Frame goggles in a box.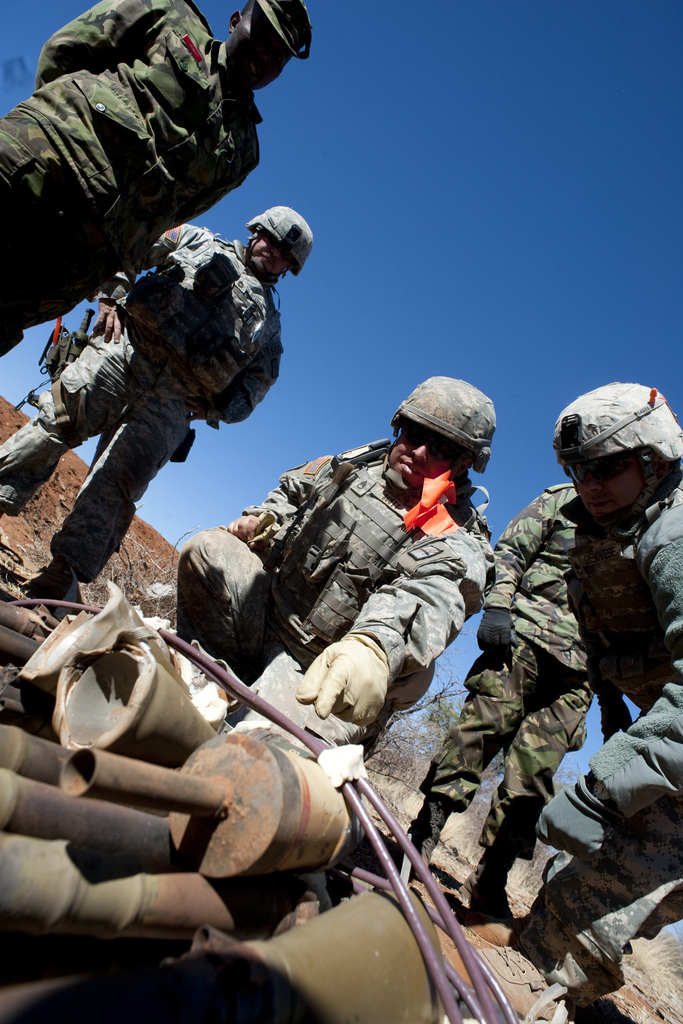
x1=573 y1=451 x2=630 y2=484.
